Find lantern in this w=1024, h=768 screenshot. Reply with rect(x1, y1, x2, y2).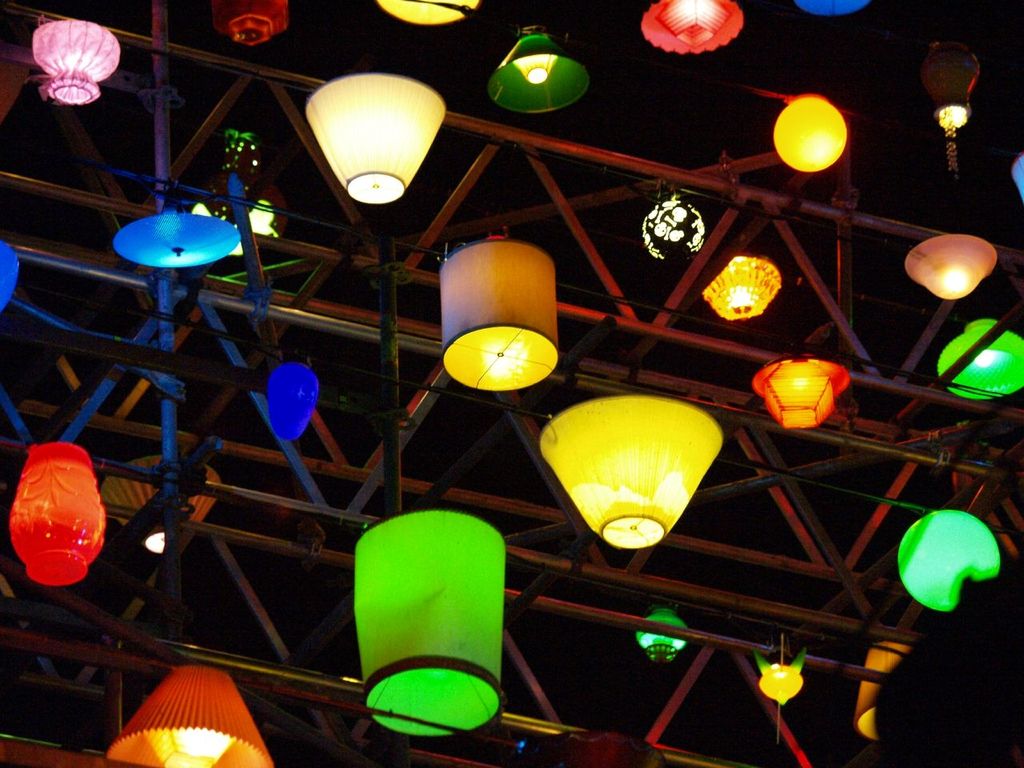
rect(115, 209, 243, 269).
